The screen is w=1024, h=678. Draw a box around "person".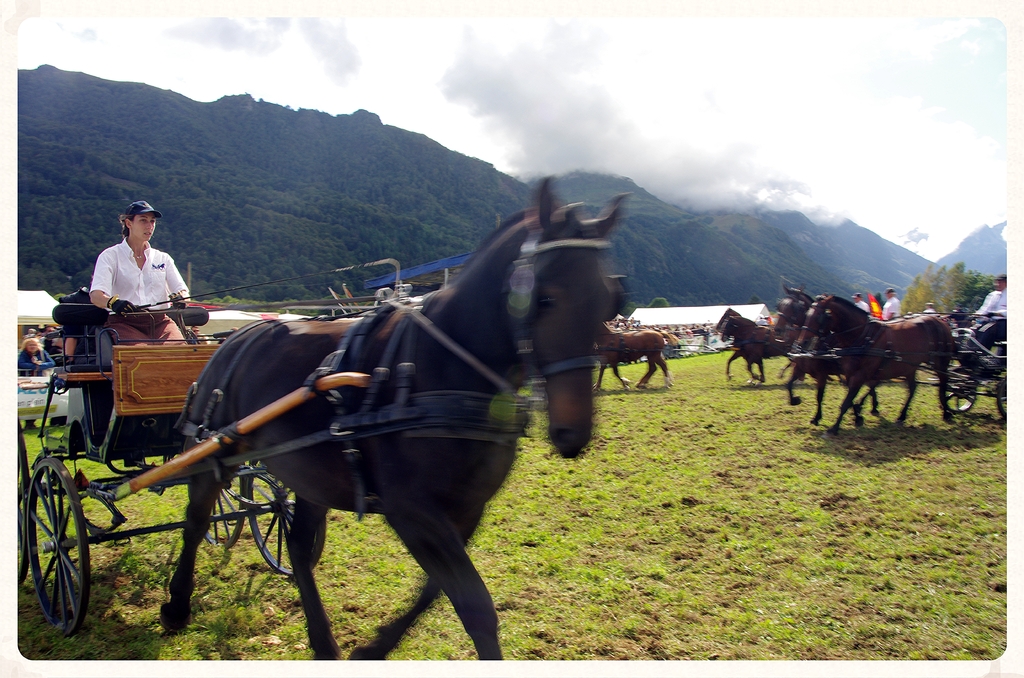
<bbox>16, 334, 56, 377</bbox>.
